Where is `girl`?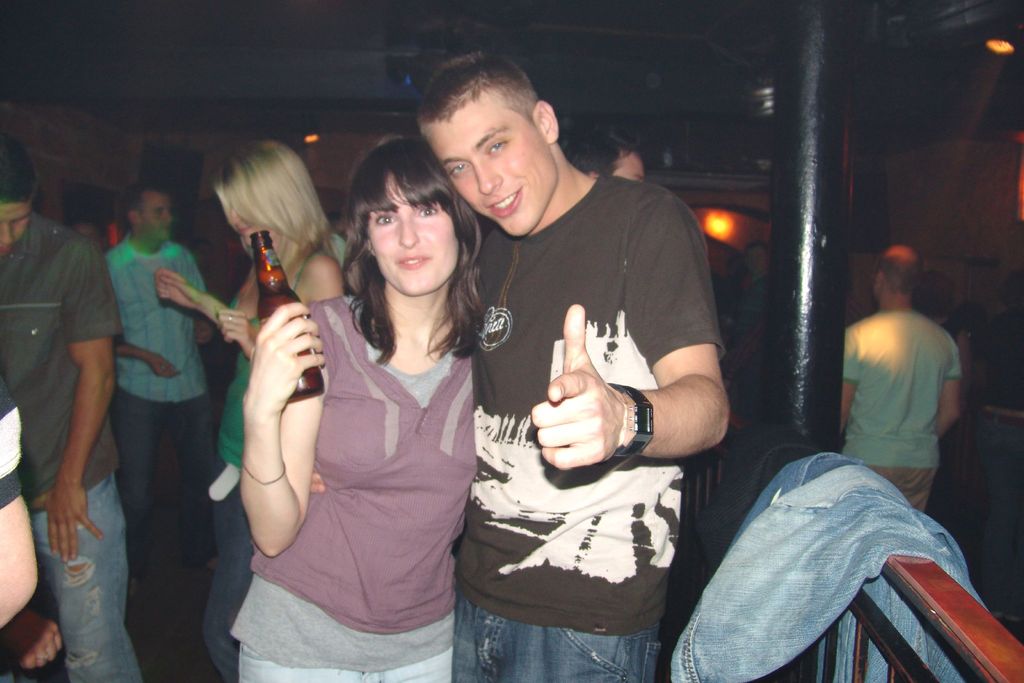
x1=152, y1=138, x2=346, y2=682.
